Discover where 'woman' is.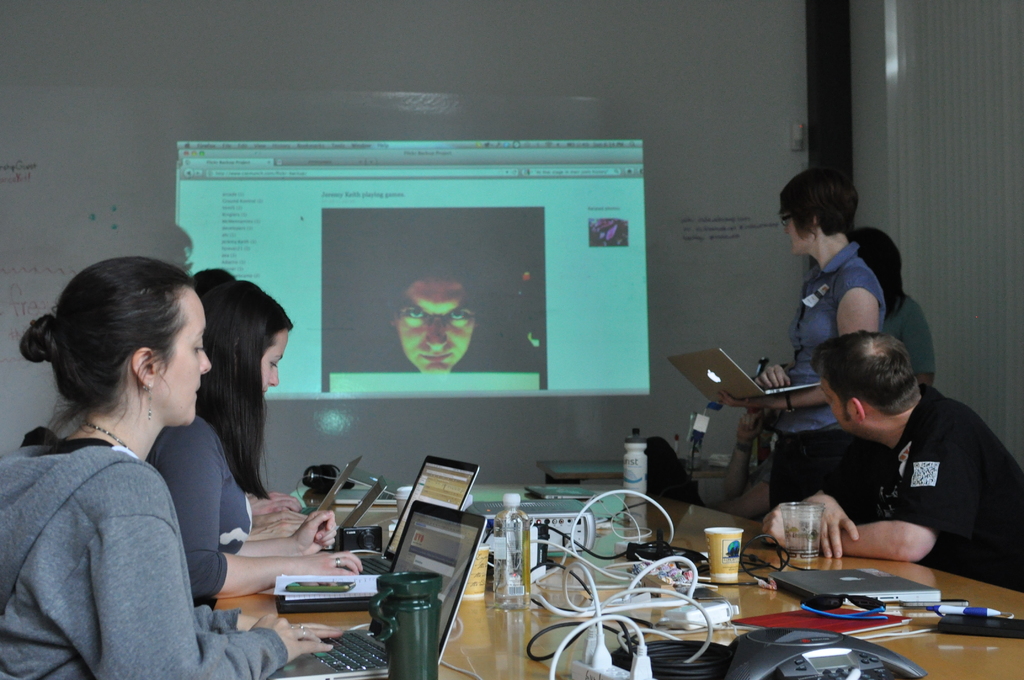
Discovered at [x1=711, y1=350, x2=800, y2=537].
